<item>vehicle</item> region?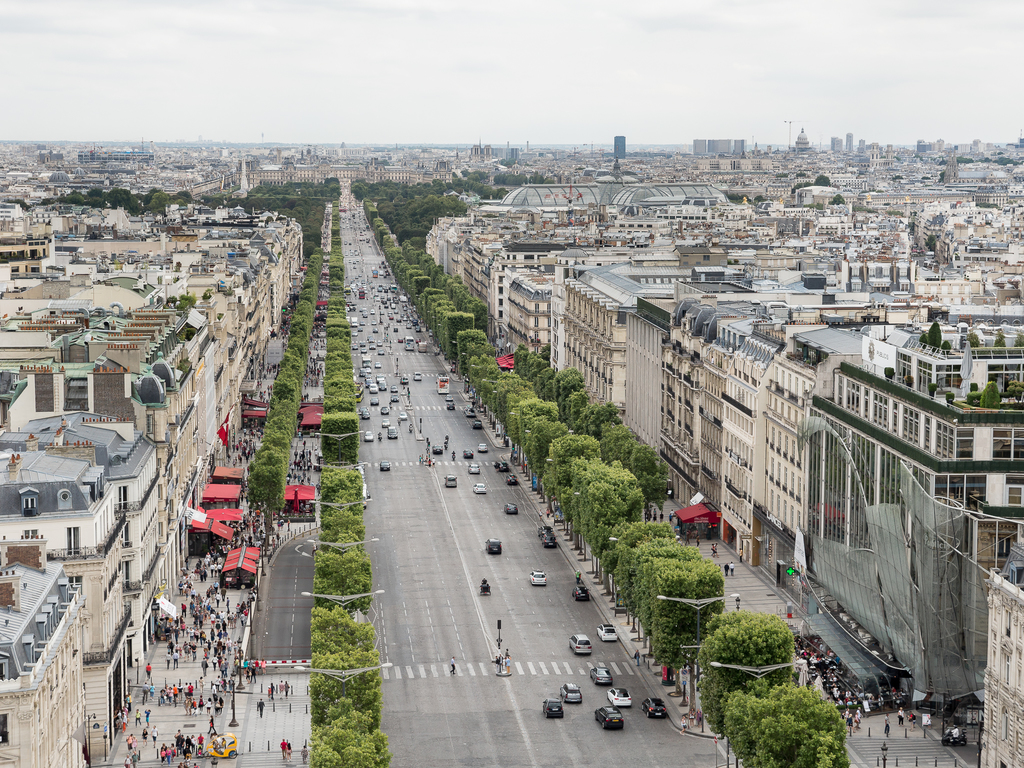
406/337/417/350
